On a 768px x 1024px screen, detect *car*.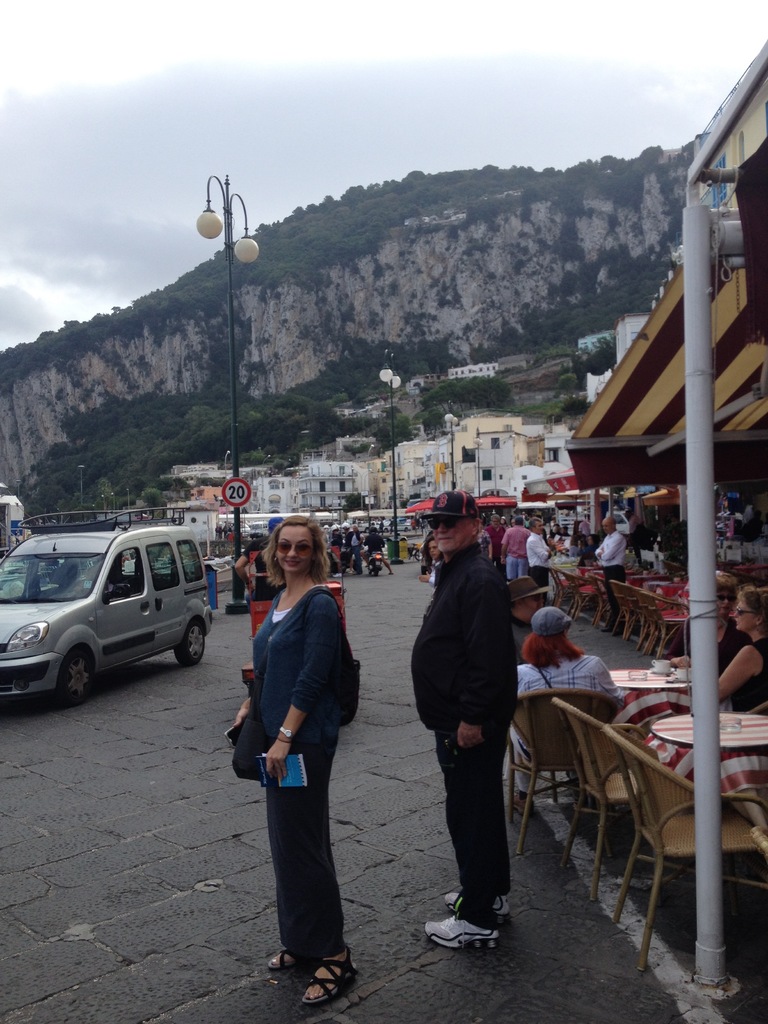
[left=10, top=518, right=210, bottom=717].
